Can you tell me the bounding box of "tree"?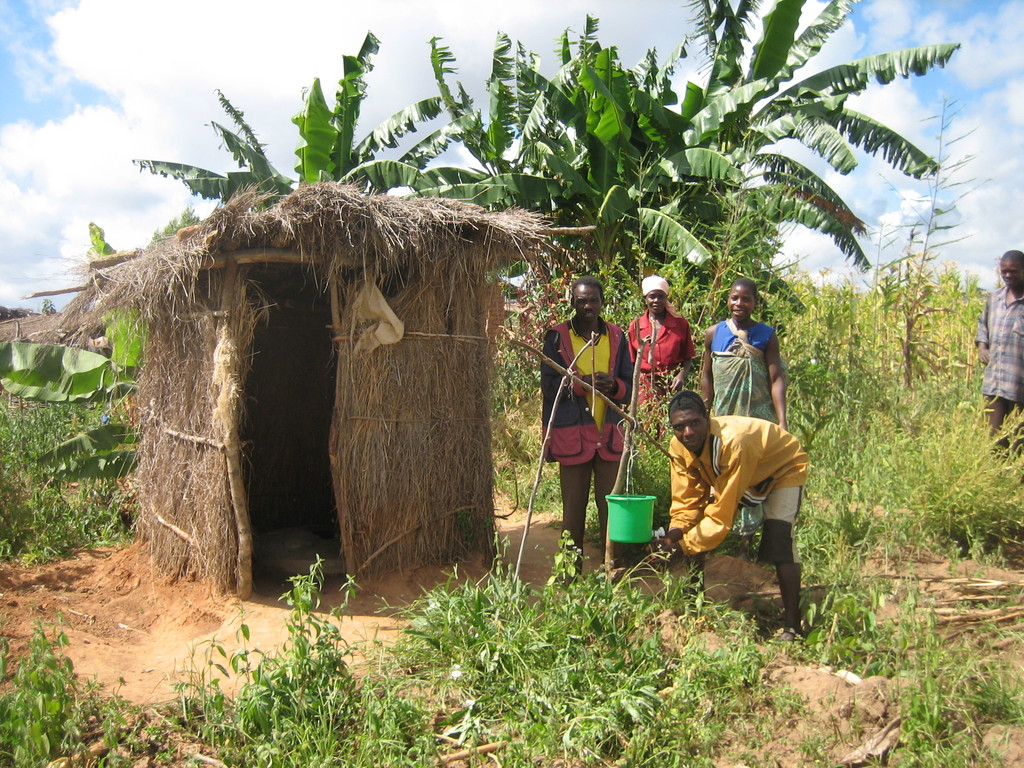
x1=134 y1=29 x2=452 y2=216.
